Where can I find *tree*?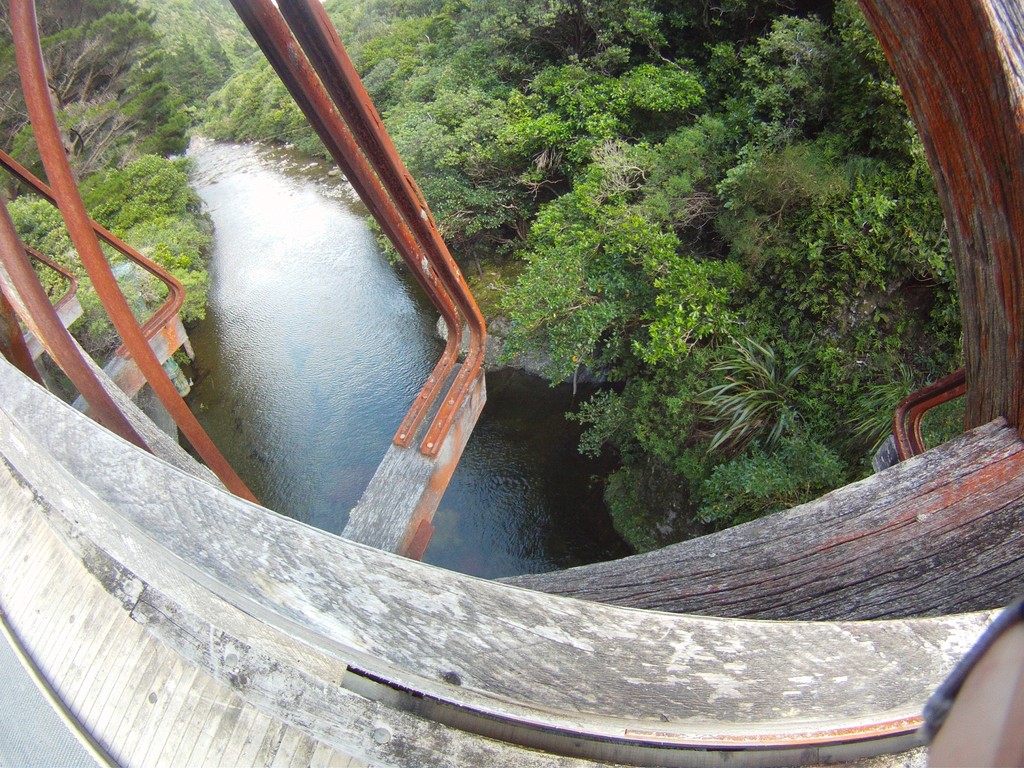
You can find it at box=[678, 342, 814, 463].
